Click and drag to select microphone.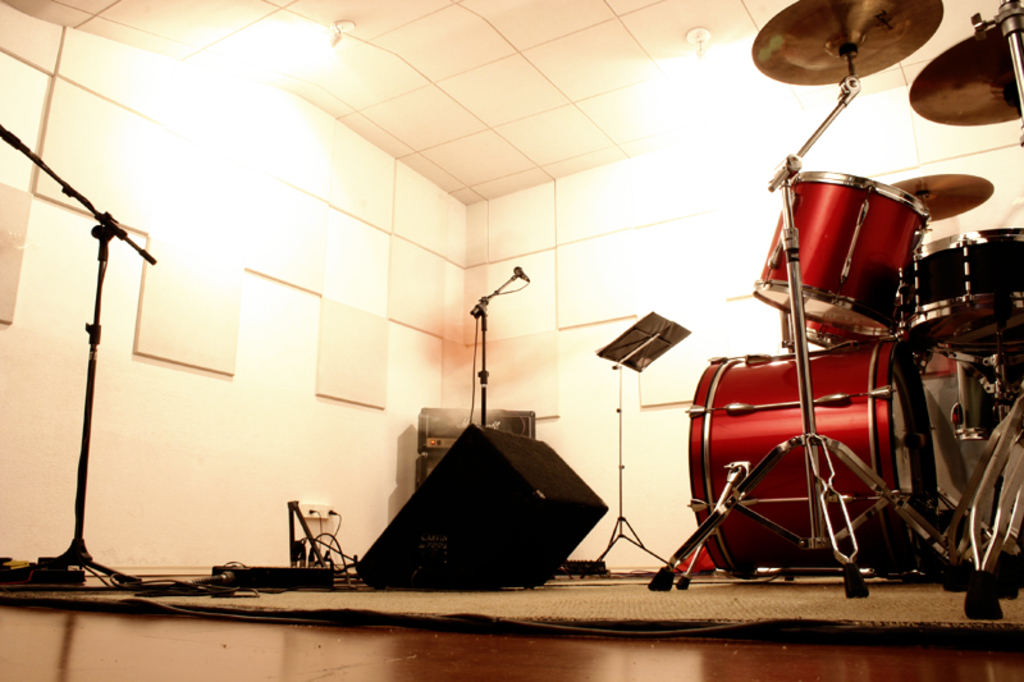
Selection: <box>513,264,529,279</box>.
